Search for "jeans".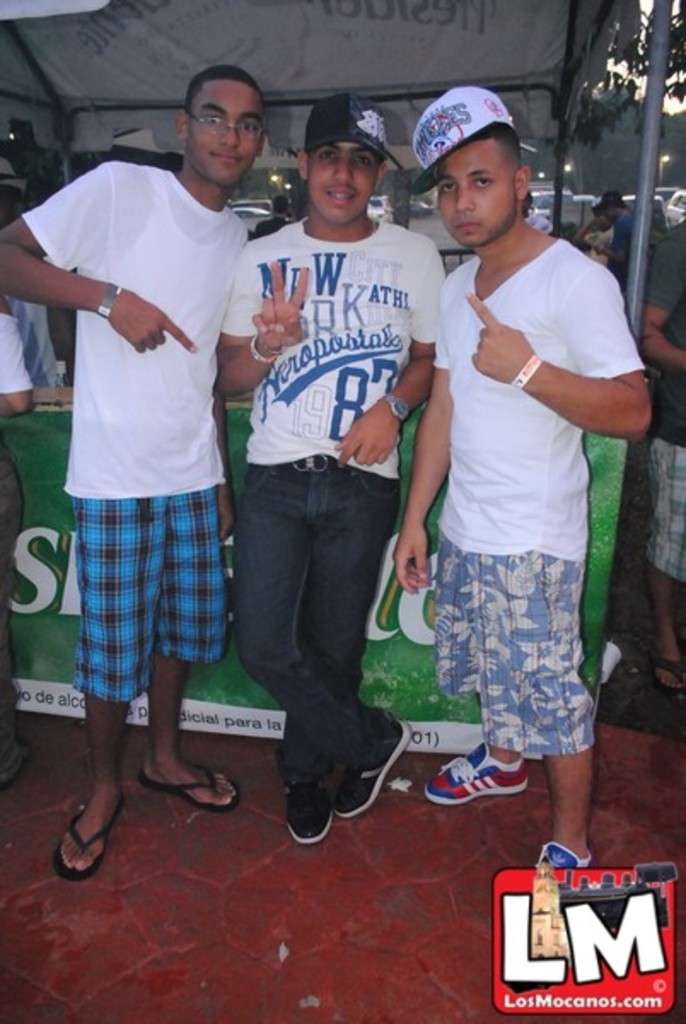
Found at (x1=78, y1=493, x2=227, y2=708).
